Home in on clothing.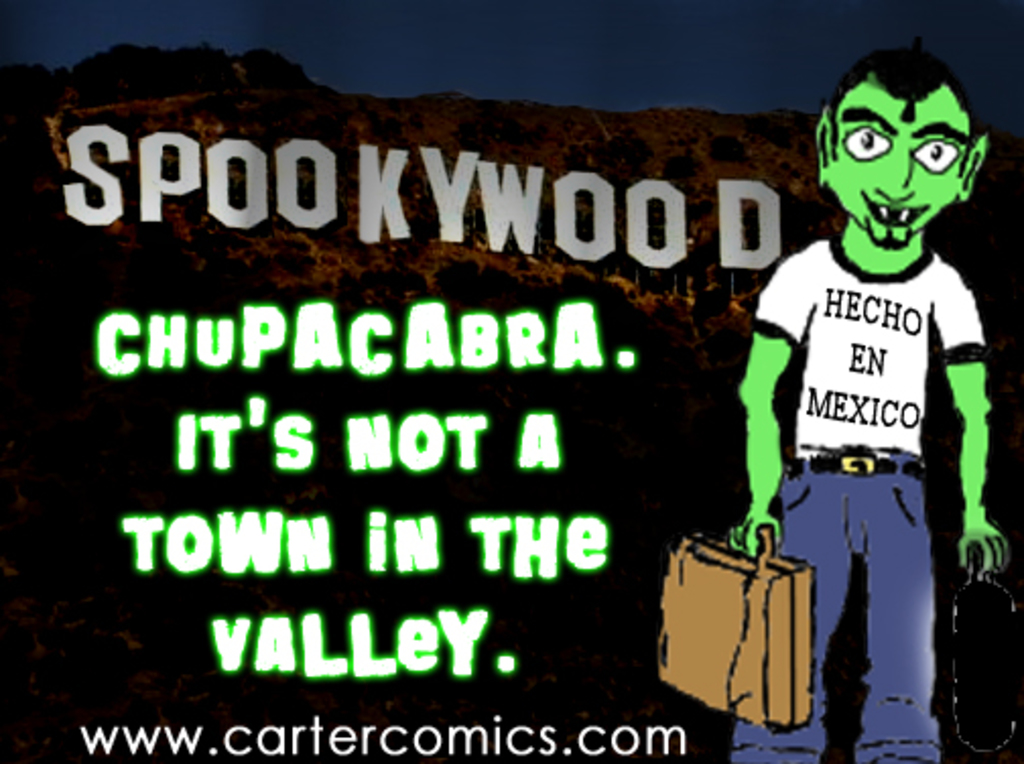
Homed in at detection(729, 234, 987, 762).
